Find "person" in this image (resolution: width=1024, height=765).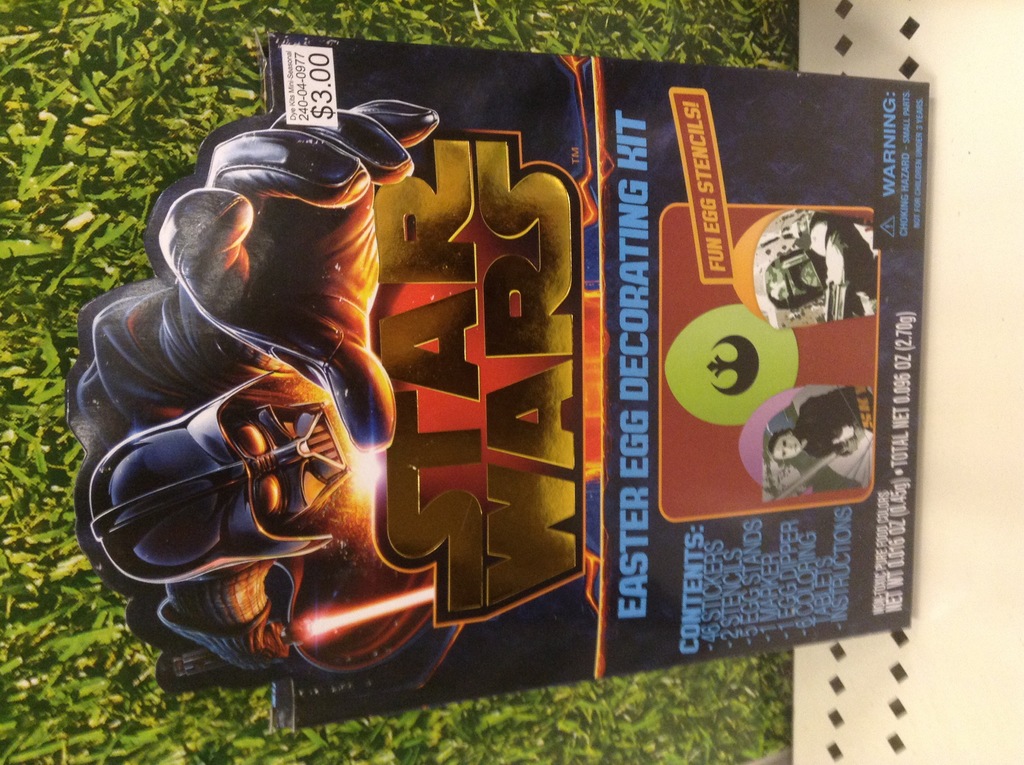
box=[767, 382, 875, 457].
